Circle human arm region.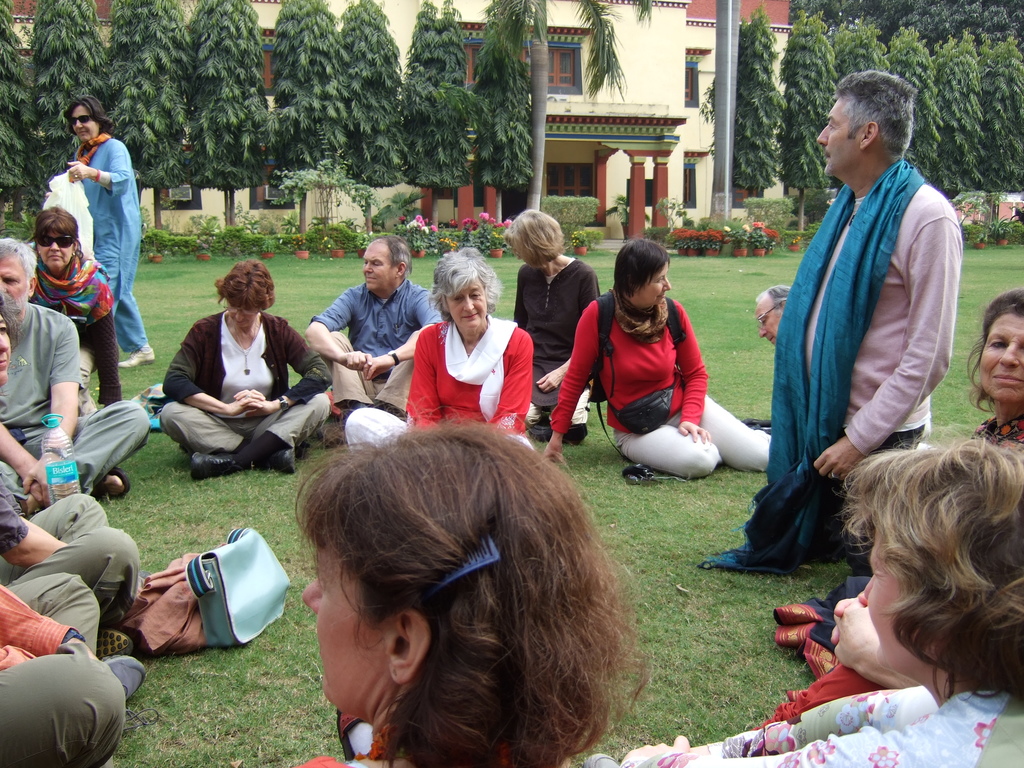
Region: (813, 218, 964, 479).
